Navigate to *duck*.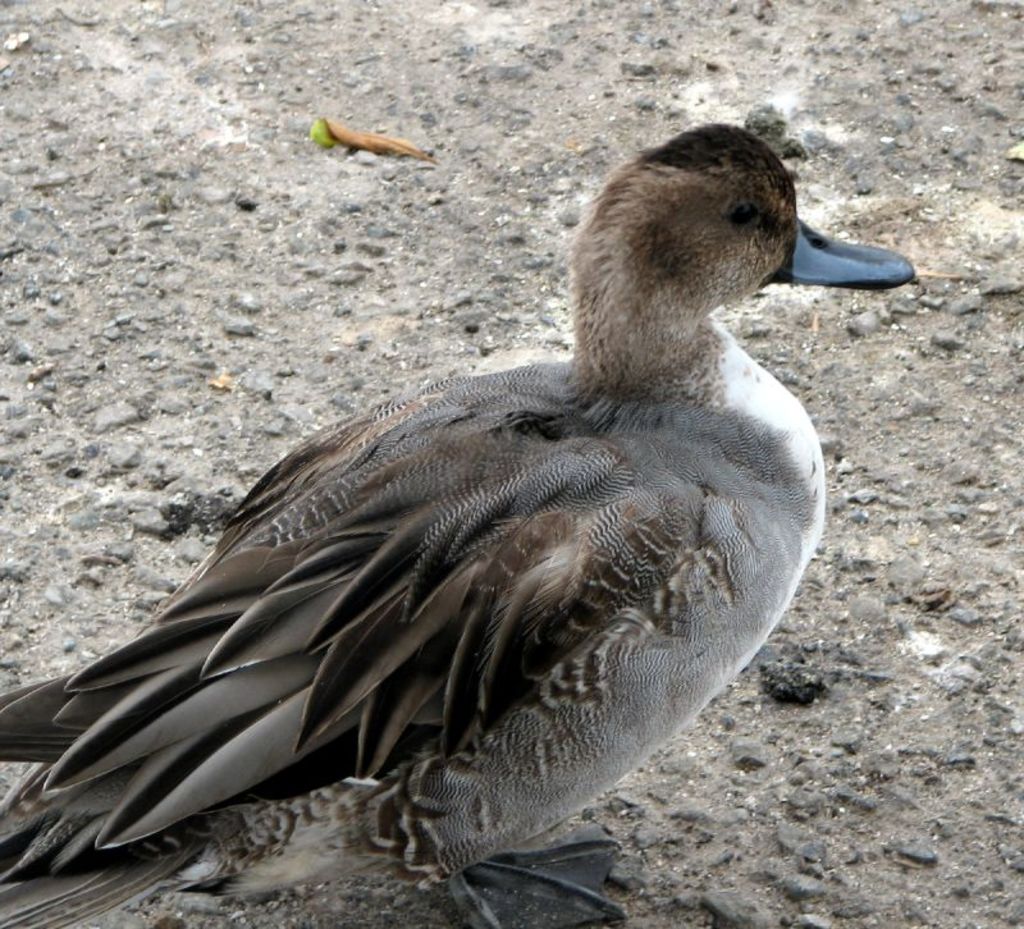
Navigation target: [0, 97, 928, 923].
